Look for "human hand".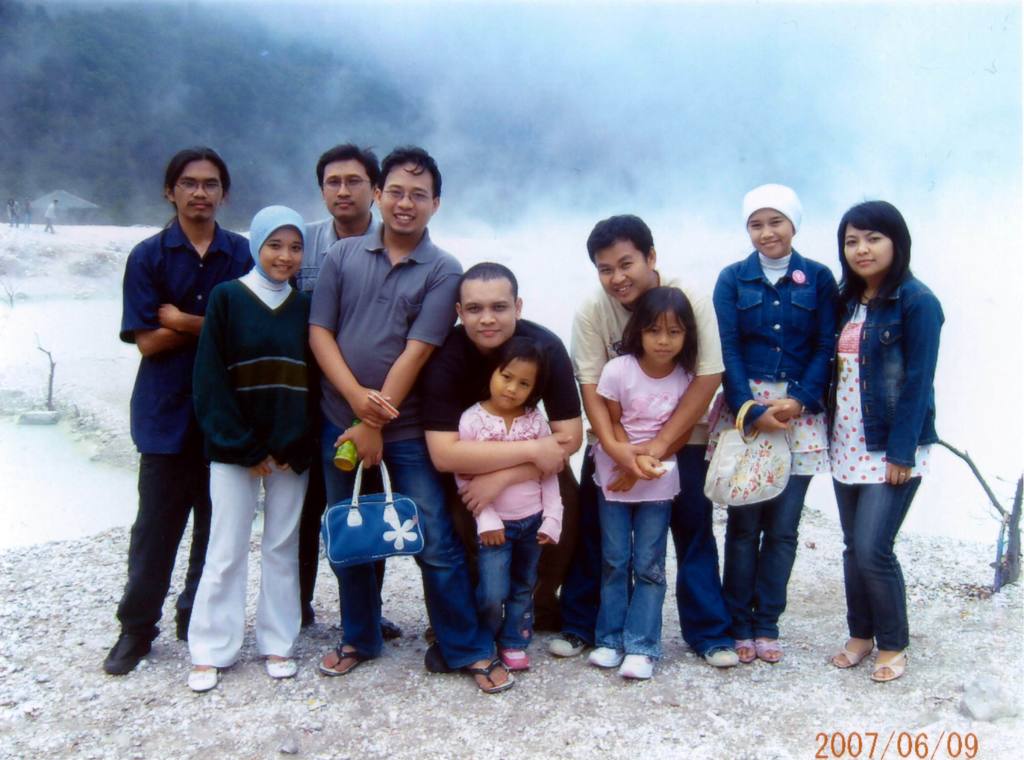
Found: BBox(479, 530, 505, 550).
